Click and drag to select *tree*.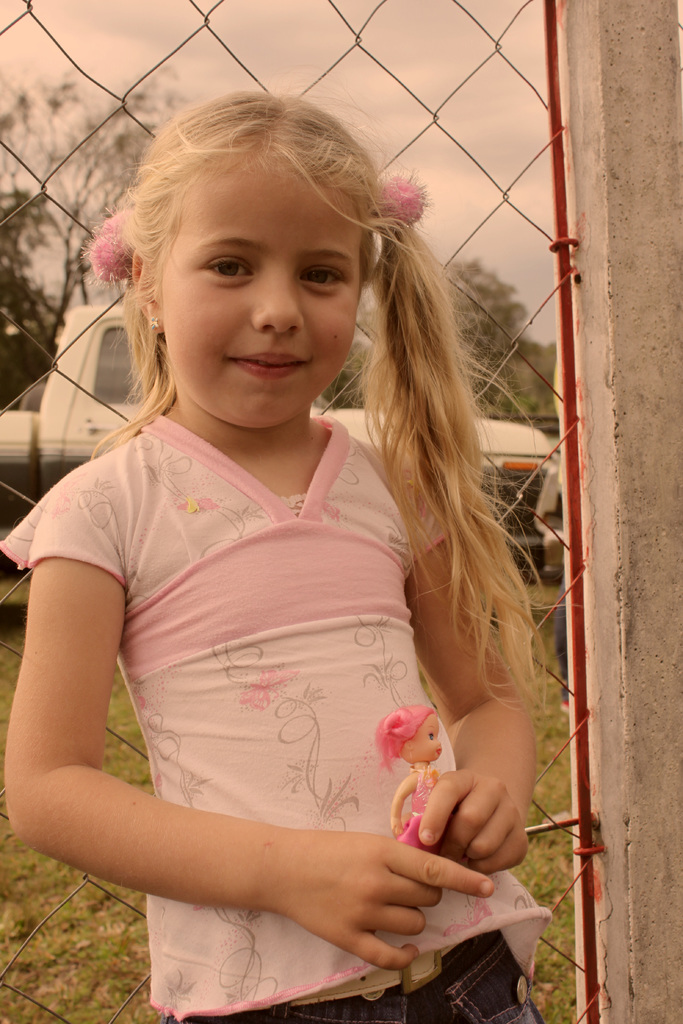
Selection: [x1=0, y1=58, x2=202, y2=342].
